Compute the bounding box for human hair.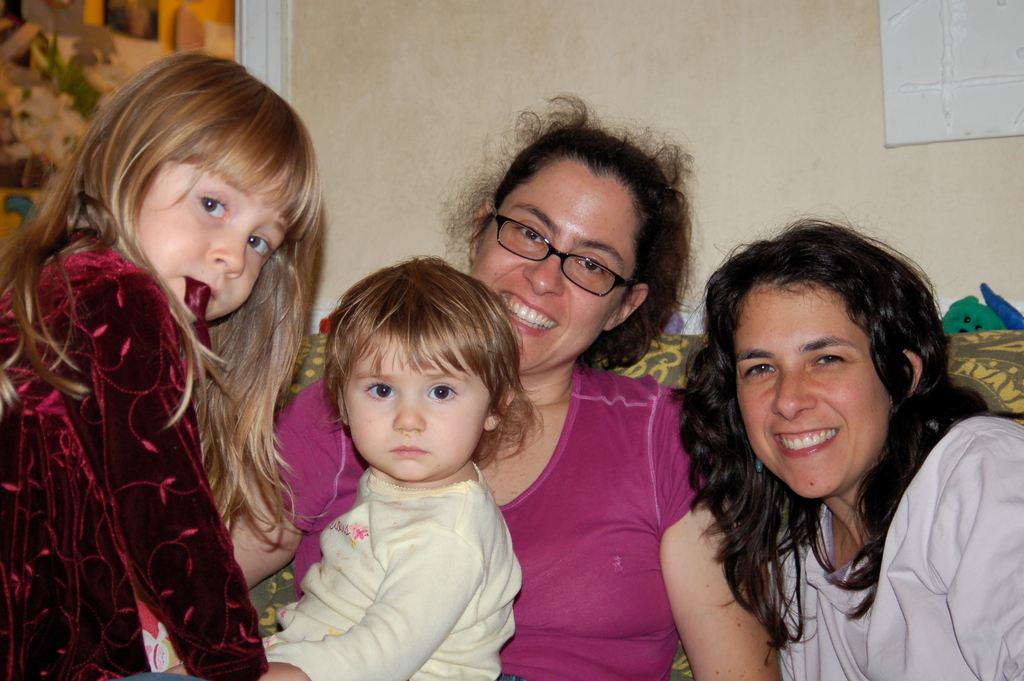
pyautogui.locateOnScreen(7, 51, 335, 606).
